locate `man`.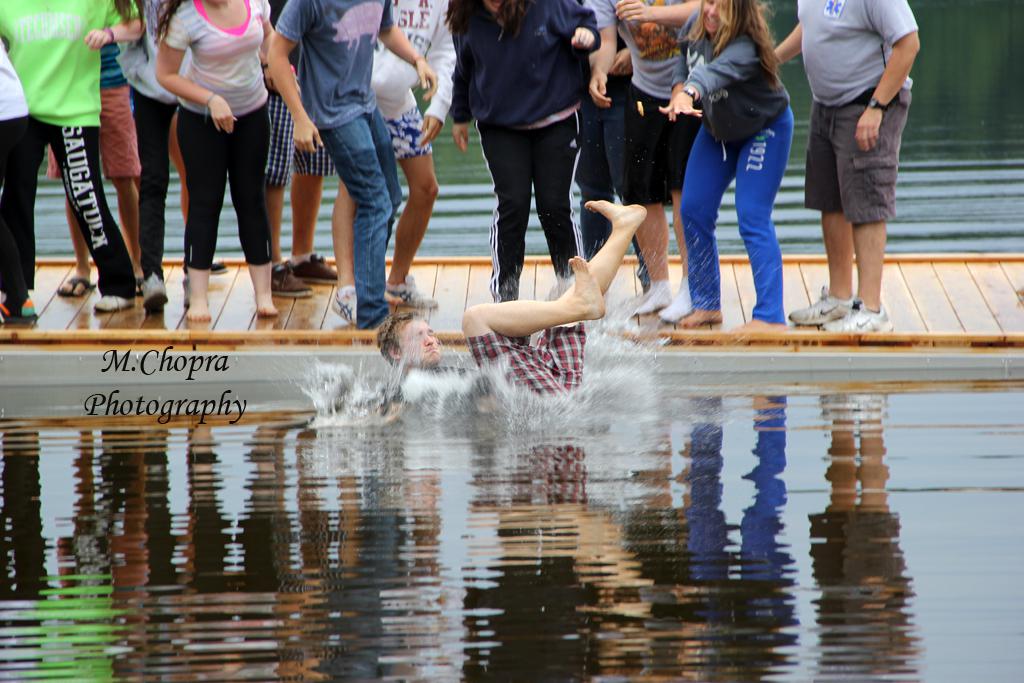
Bounding box: [771, 0, 921, 331].
